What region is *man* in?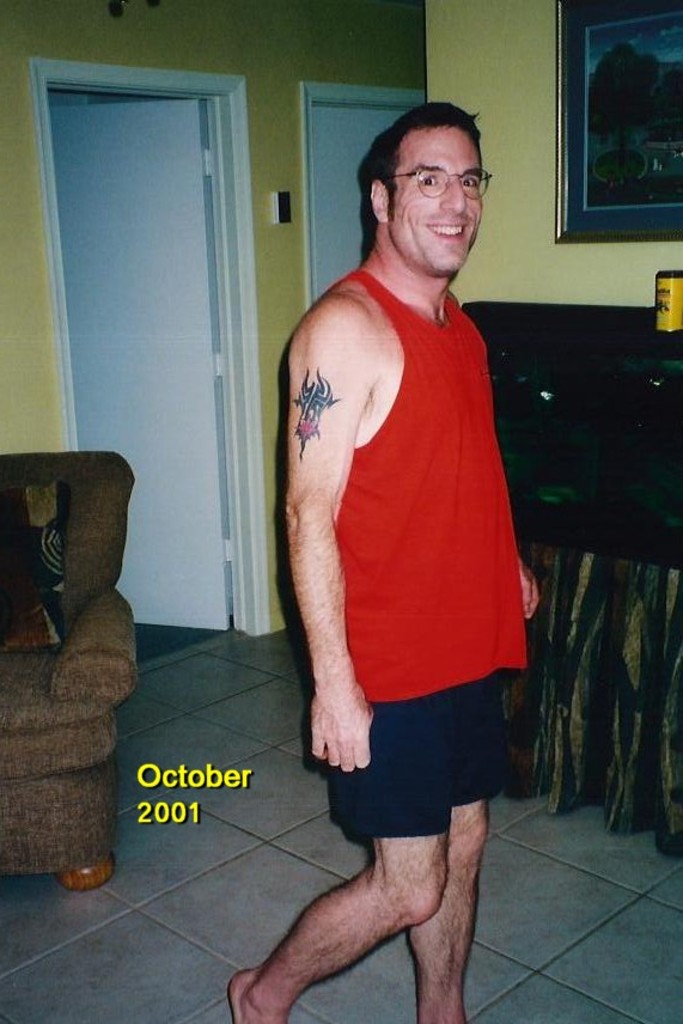
<bbox>237, 100, 545, 1023</bbox>.
